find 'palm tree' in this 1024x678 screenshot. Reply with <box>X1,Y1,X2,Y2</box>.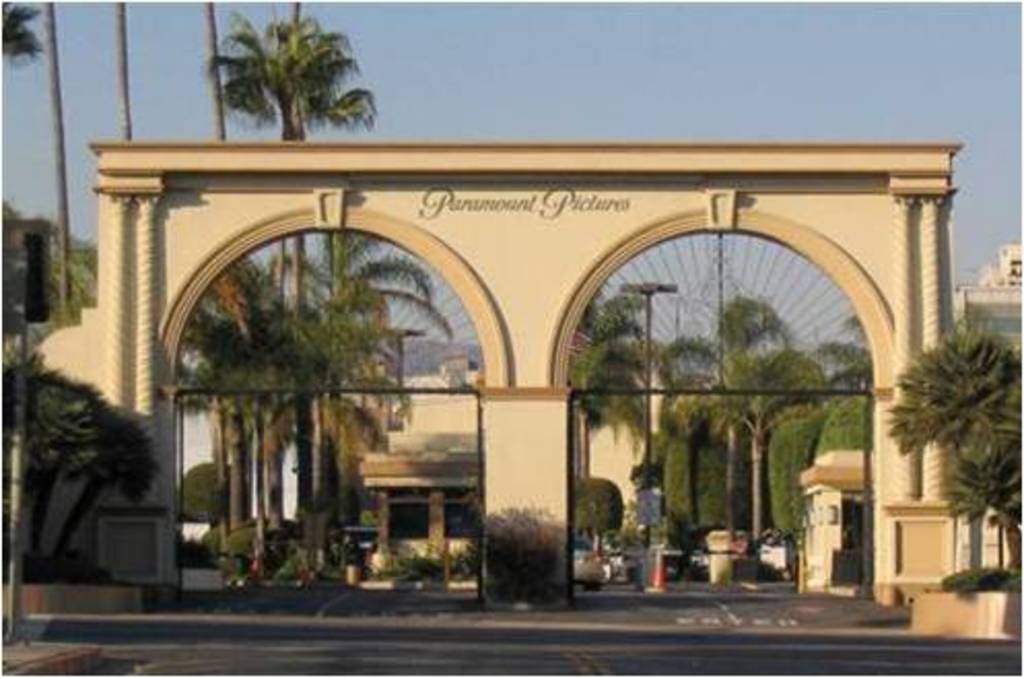
<box>247,305,367,540</box>.
